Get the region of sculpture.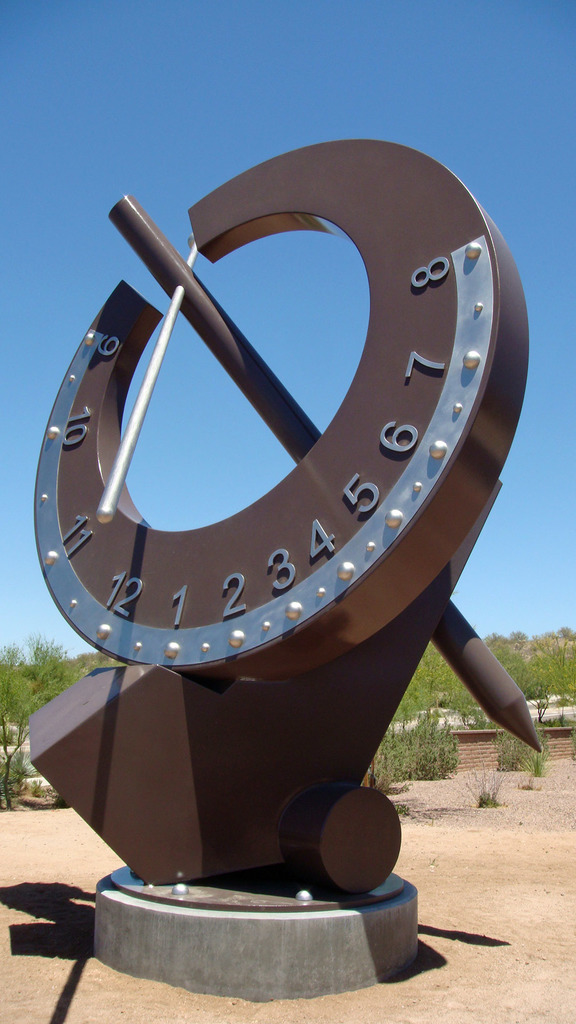
detection(40, 40, 526, 979).
